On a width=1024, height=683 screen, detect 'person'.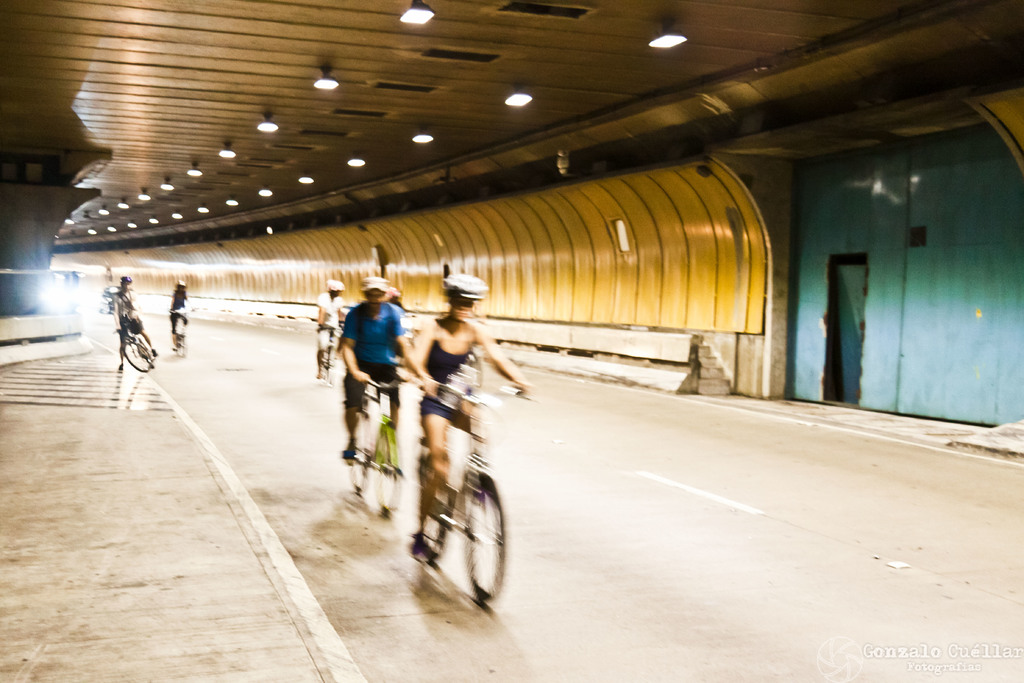
x1=330, y1=269, x2=406, y2=452.
